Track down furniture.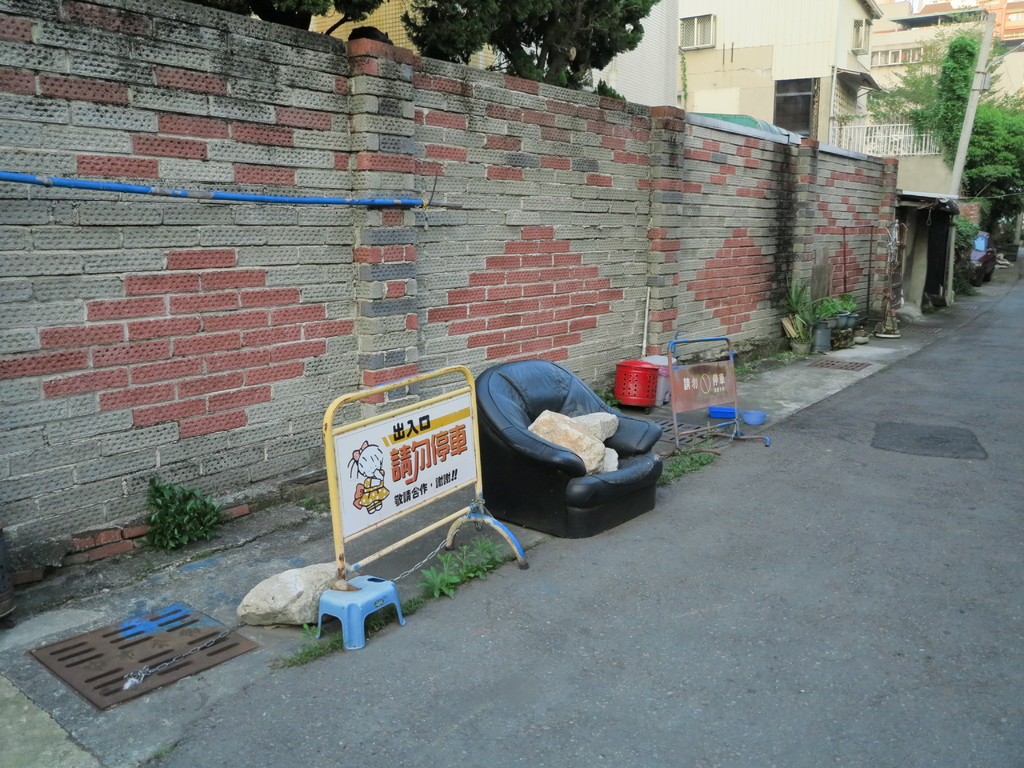
Tracked to [x1=298, y1=568, x2=403, y2=652].
